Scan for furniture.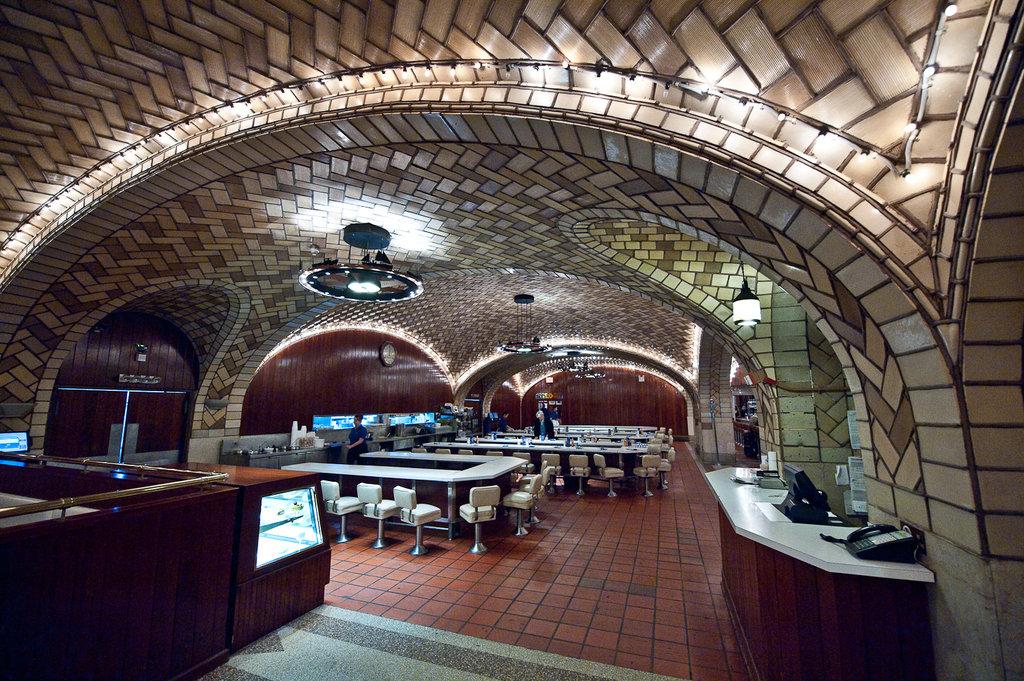
Scan result: x1=282, y1=448, x2=526, y2=547.
